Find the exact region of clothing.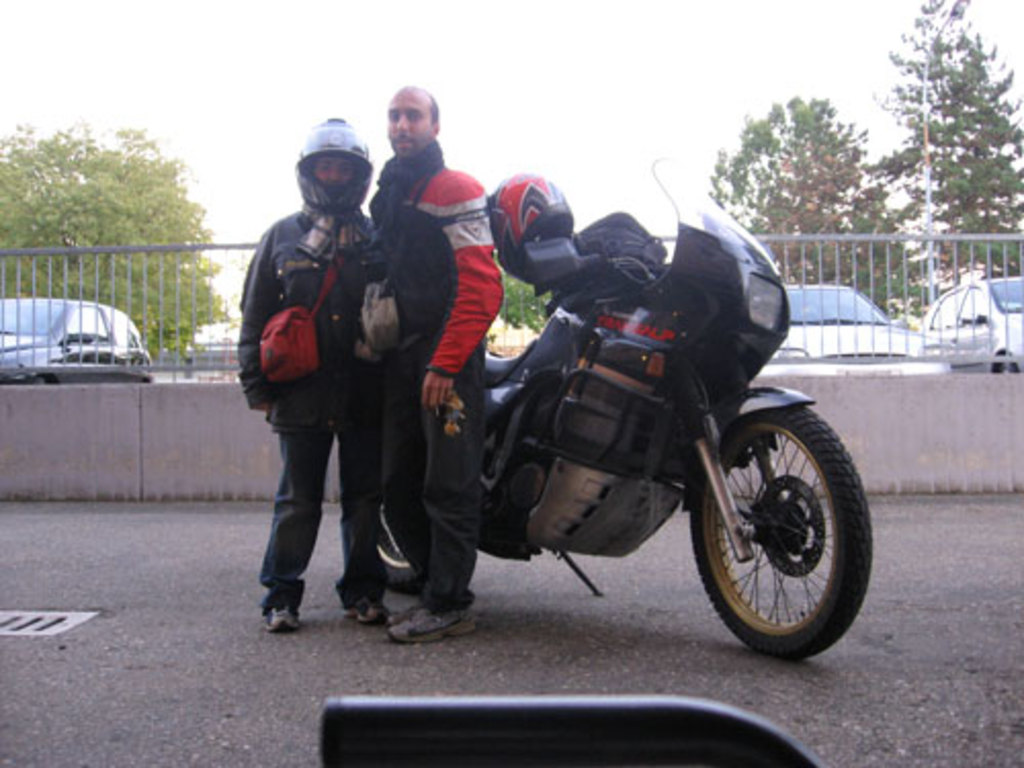
Exact region: crop(236, 115, 434, 606).
